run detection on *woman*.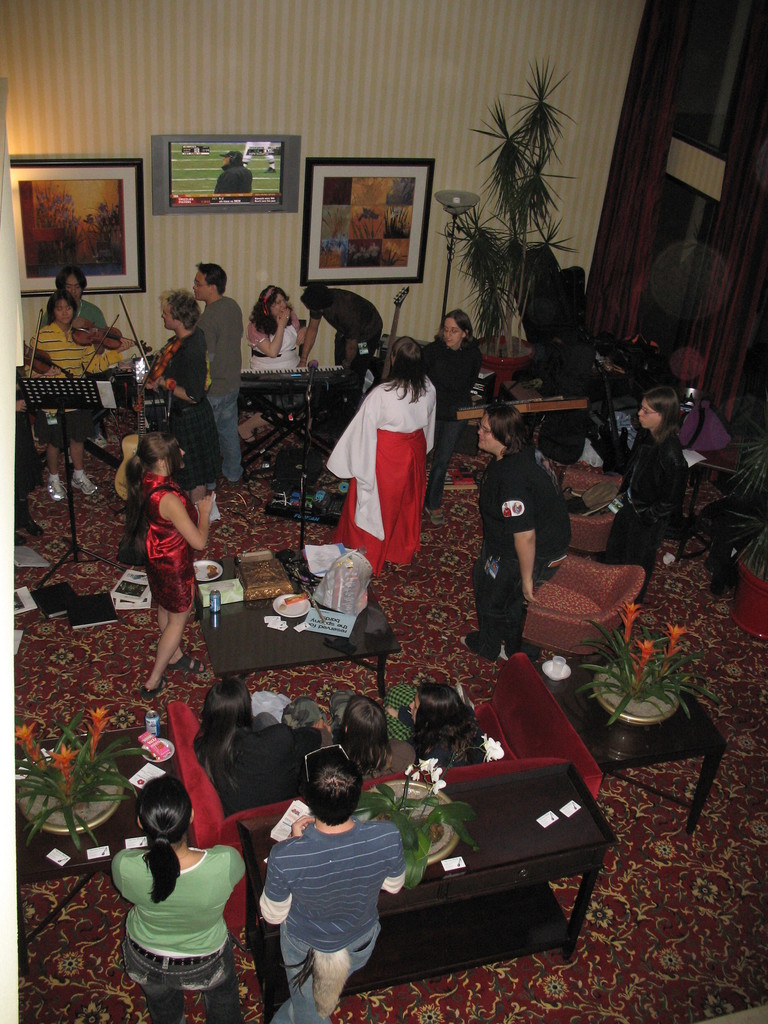
Result: [x1=419, y1=307, x2=480, y2=529].
